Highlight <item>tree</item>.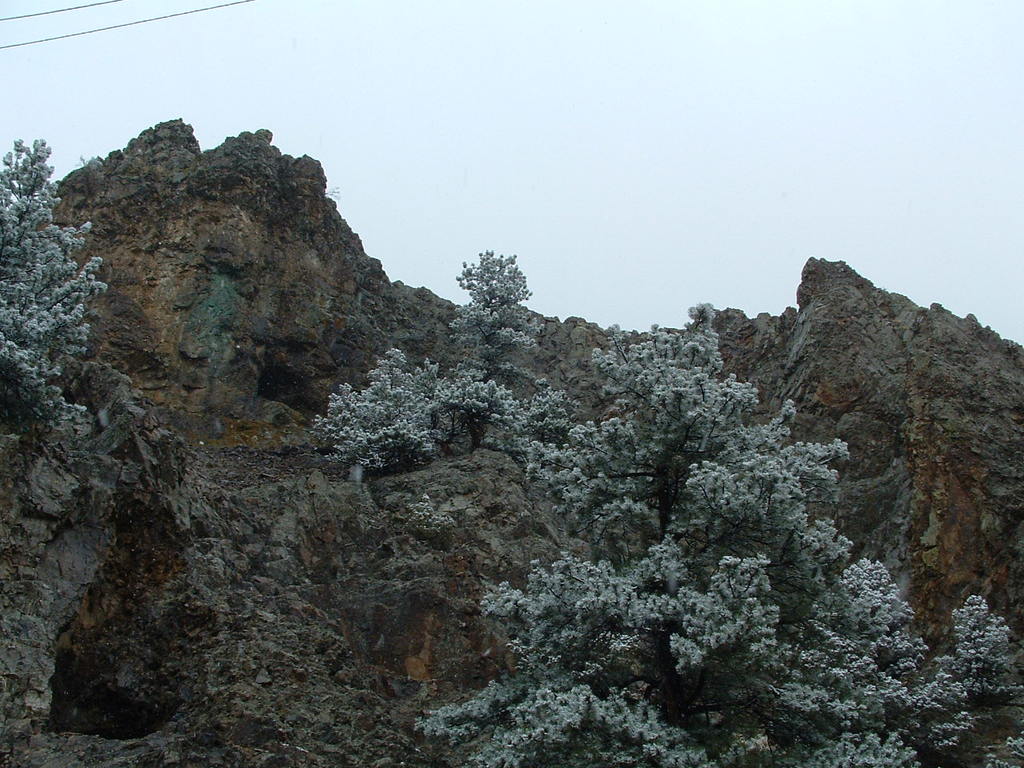
Highlighted region: BBox(0, 133, 110, 407).
